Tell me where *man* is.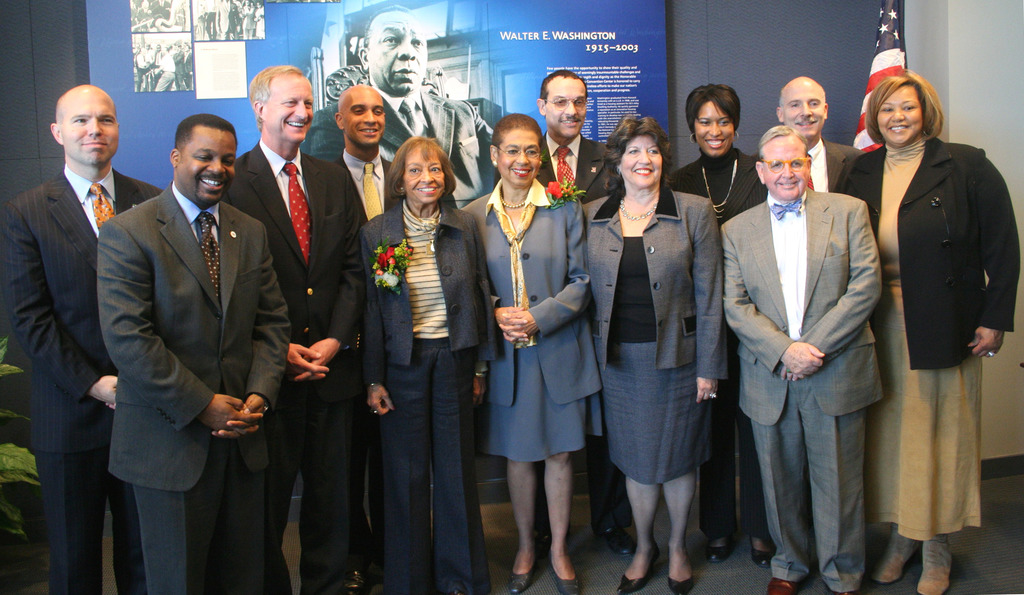
*man* is at bbox=[328, 81, 397, 223].
